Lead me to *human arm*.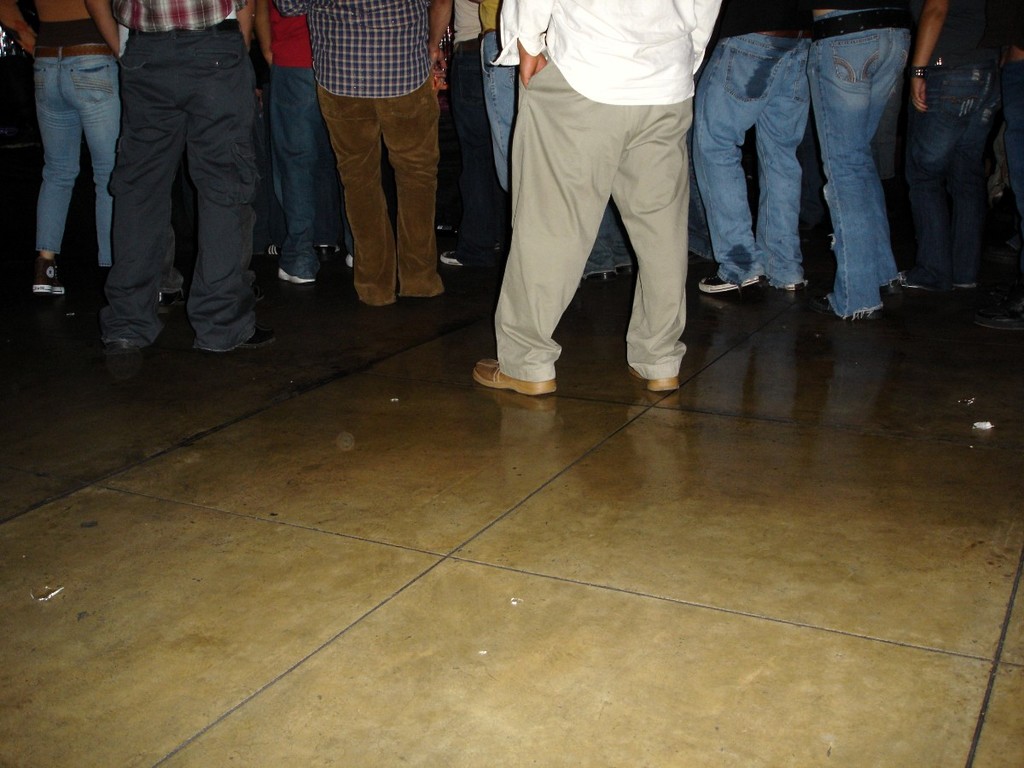
Lead to detection(73, 0, 113, 43).
